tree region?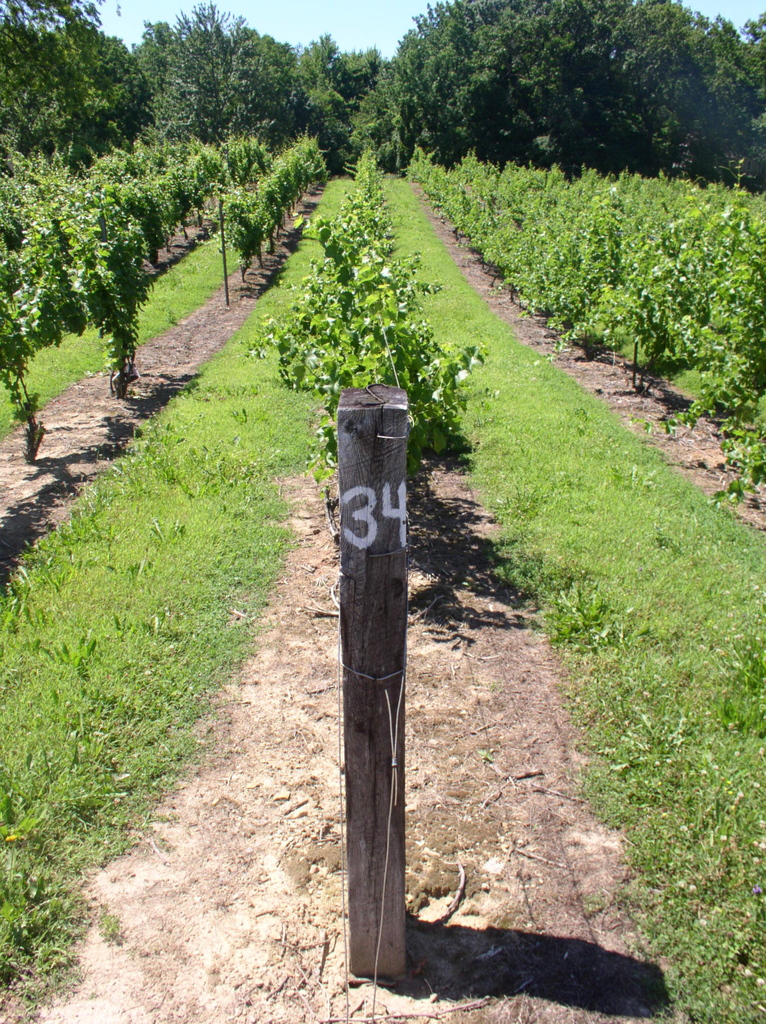
region(240, 28, 408, 175)
